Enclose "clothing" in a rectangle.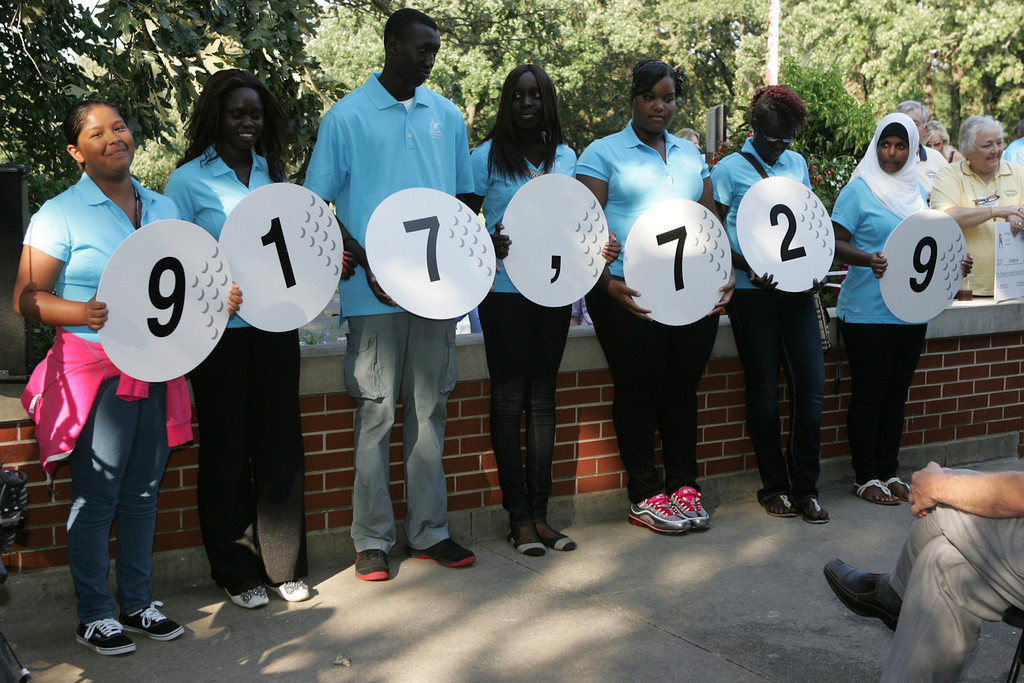
x1=154 y1=137 x2=298 y2=587.
